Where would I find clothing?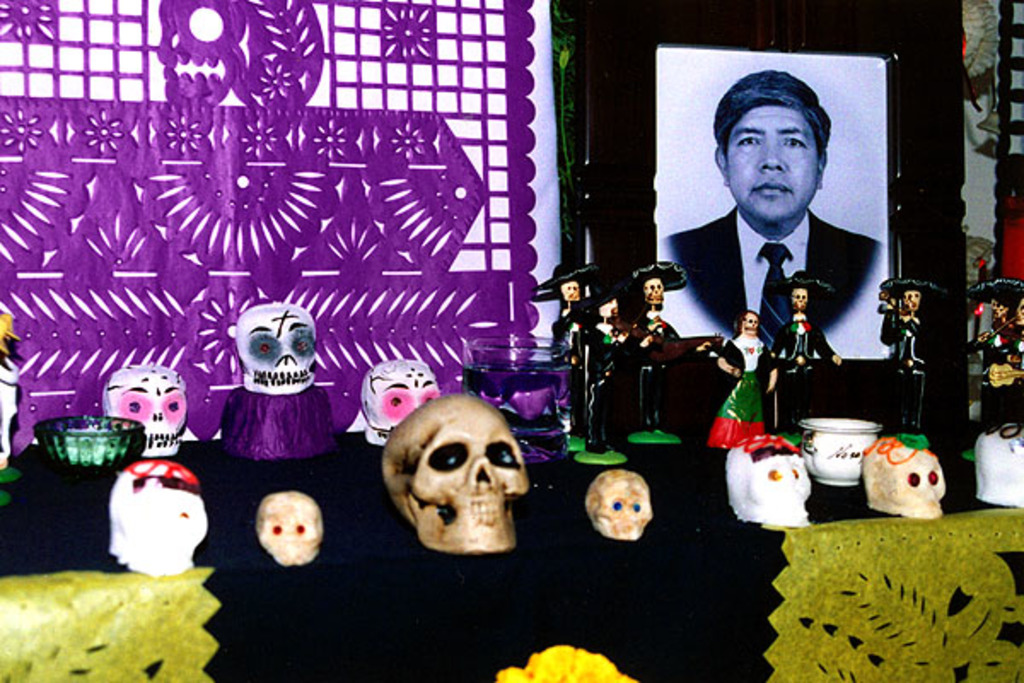
At 770/318/828/355.
